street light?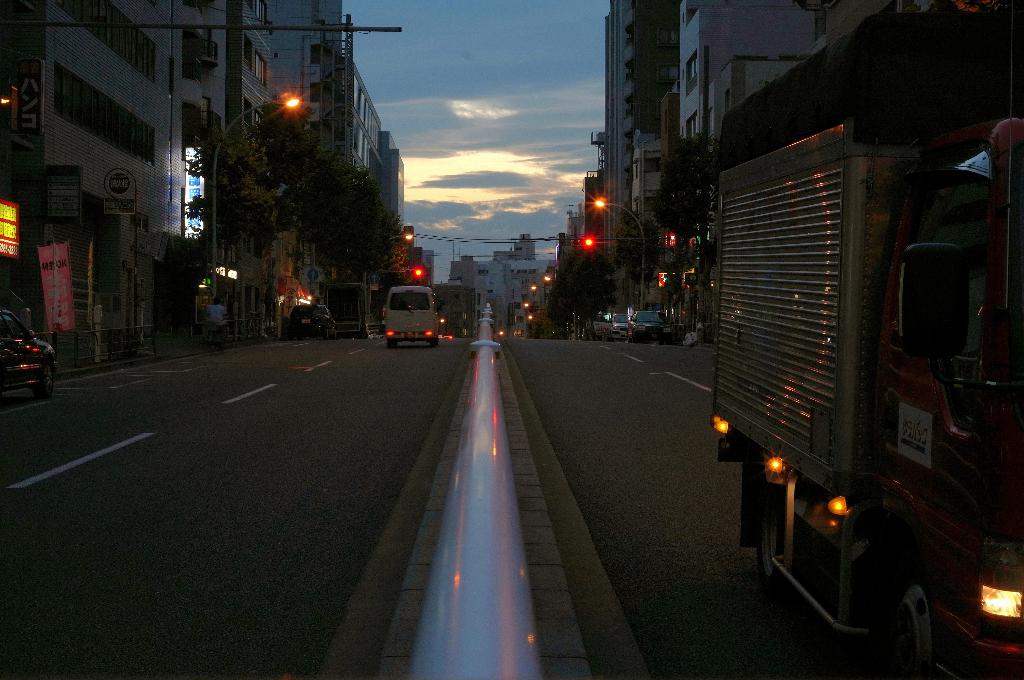
(360, 228, 412, 330)
